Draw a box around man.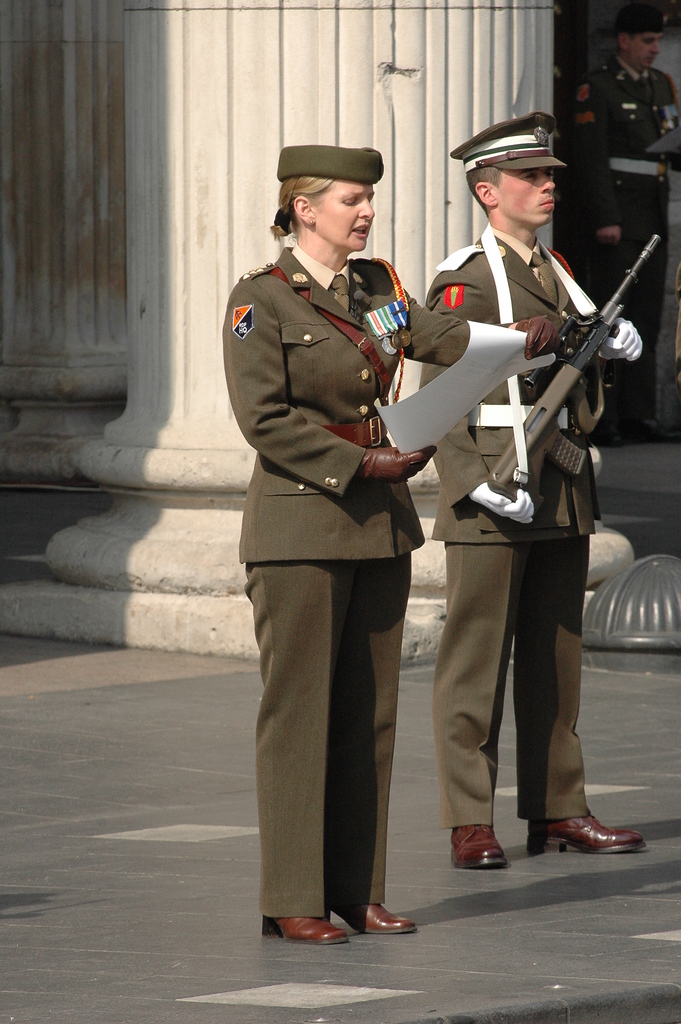
box=[573, 1, 680, 450].
